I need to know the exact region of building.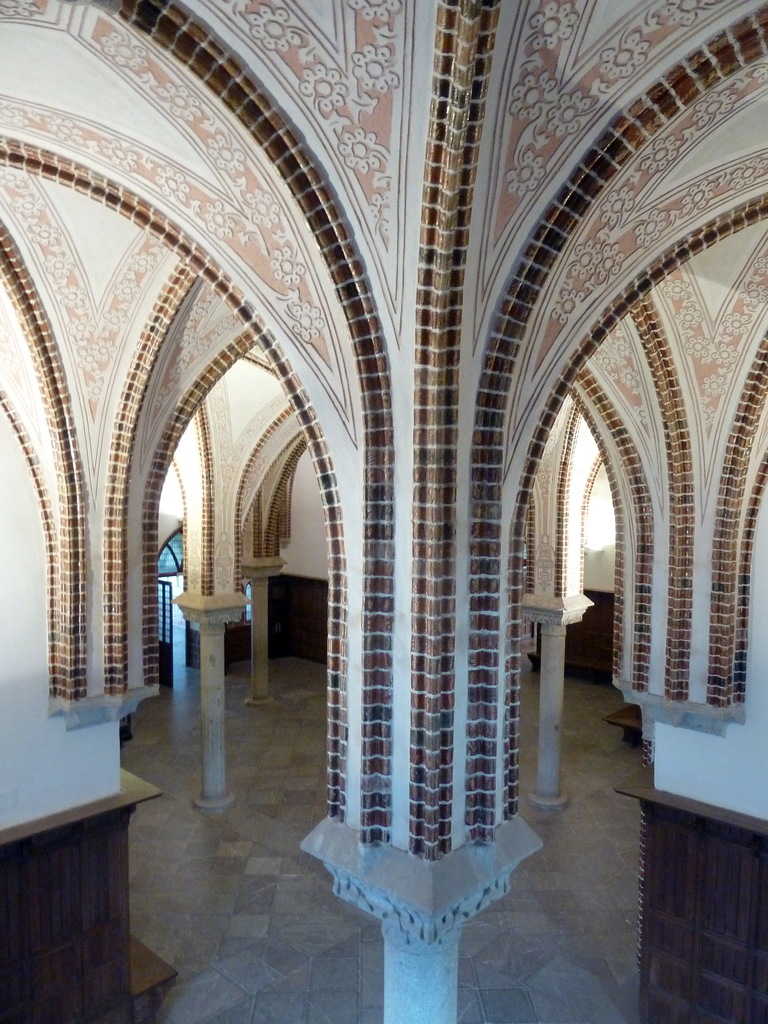
Region: [0,0,767,1023].
